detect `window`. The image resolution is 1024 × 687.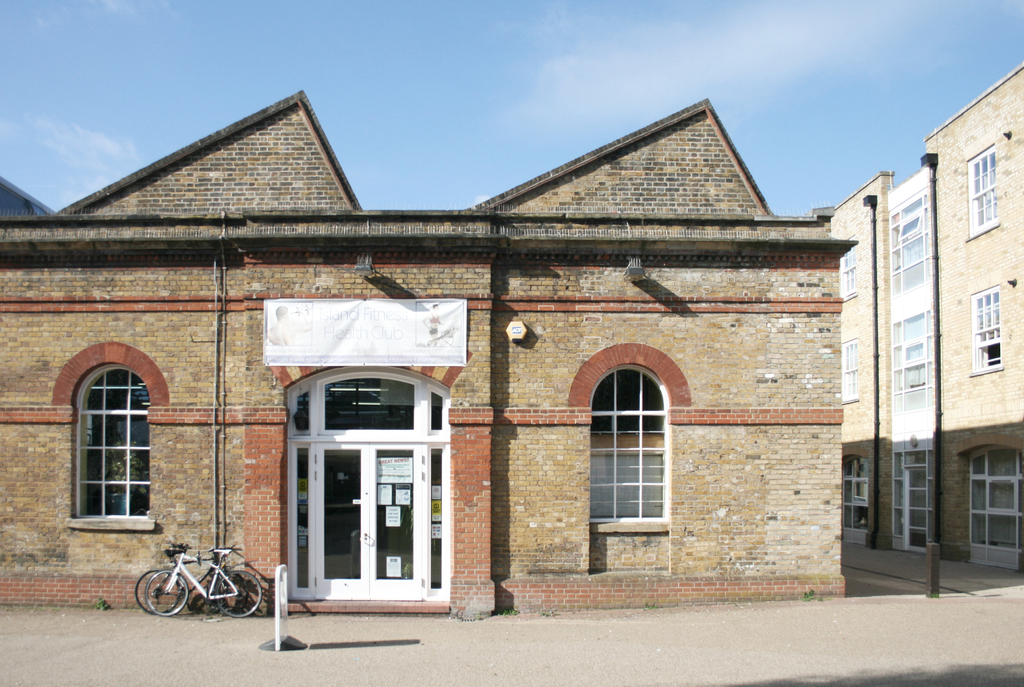
{"x1": 966, "y1": 290, "x2": 1002, "y2": 372}.
